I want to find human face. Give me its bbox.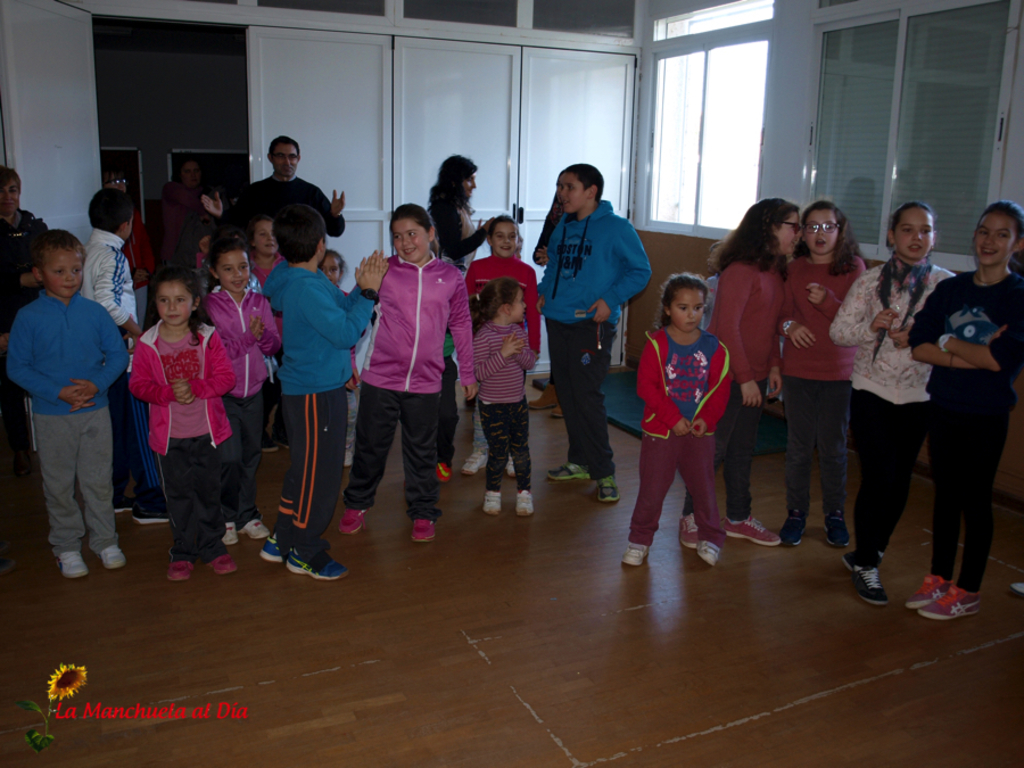
BBox(773, 216, 802, 254).
